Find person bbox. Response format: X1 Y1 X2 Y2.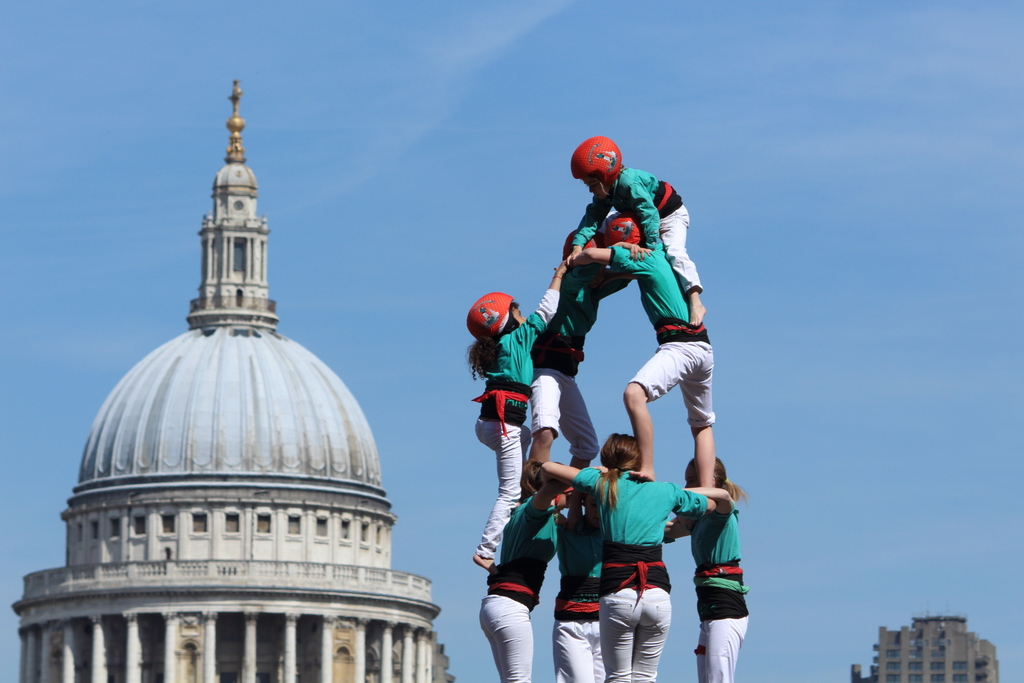
547 454 615 682.
